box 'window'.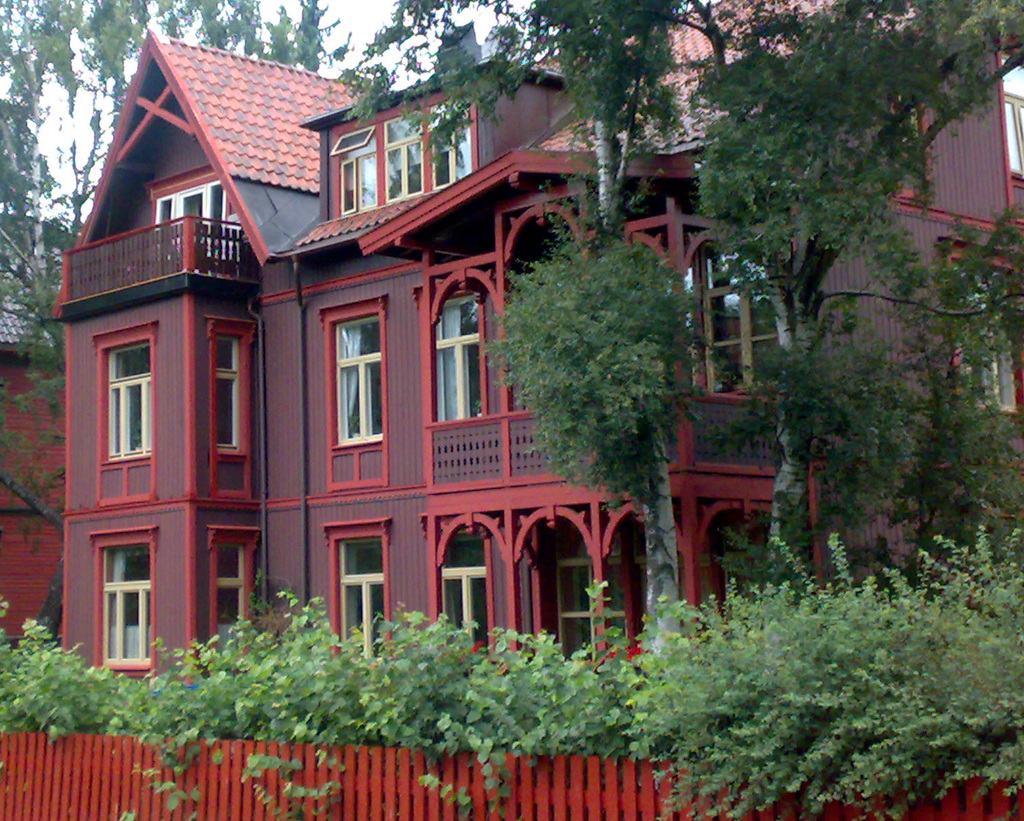
bbox=[702, 246, 786, 390].
